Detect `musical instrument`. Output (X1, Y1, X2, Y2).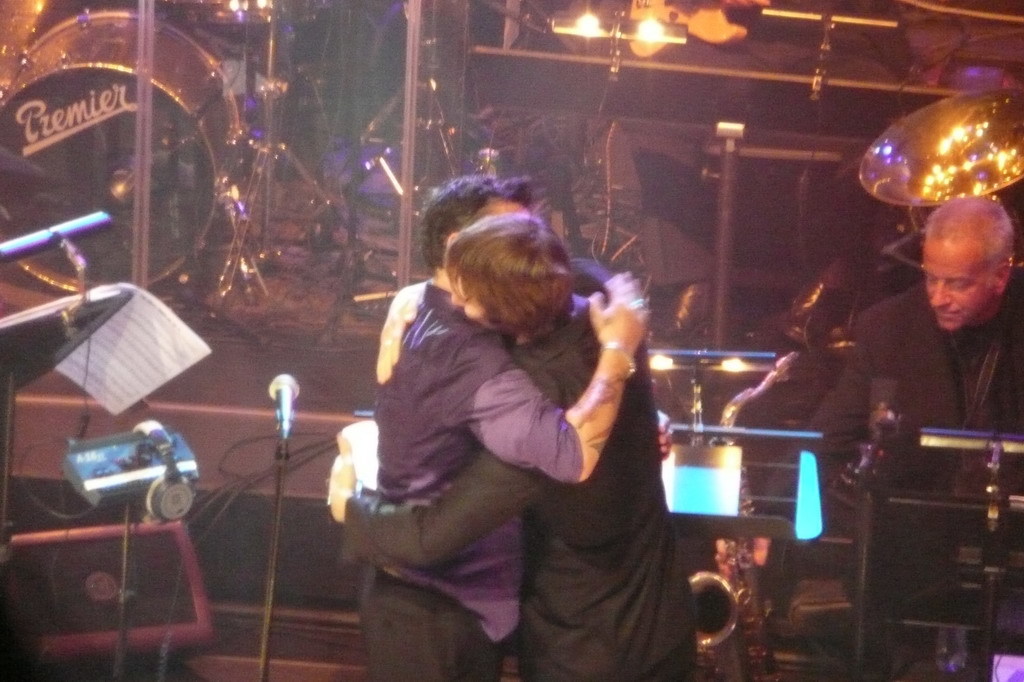
(687, 345, 804, 681).
